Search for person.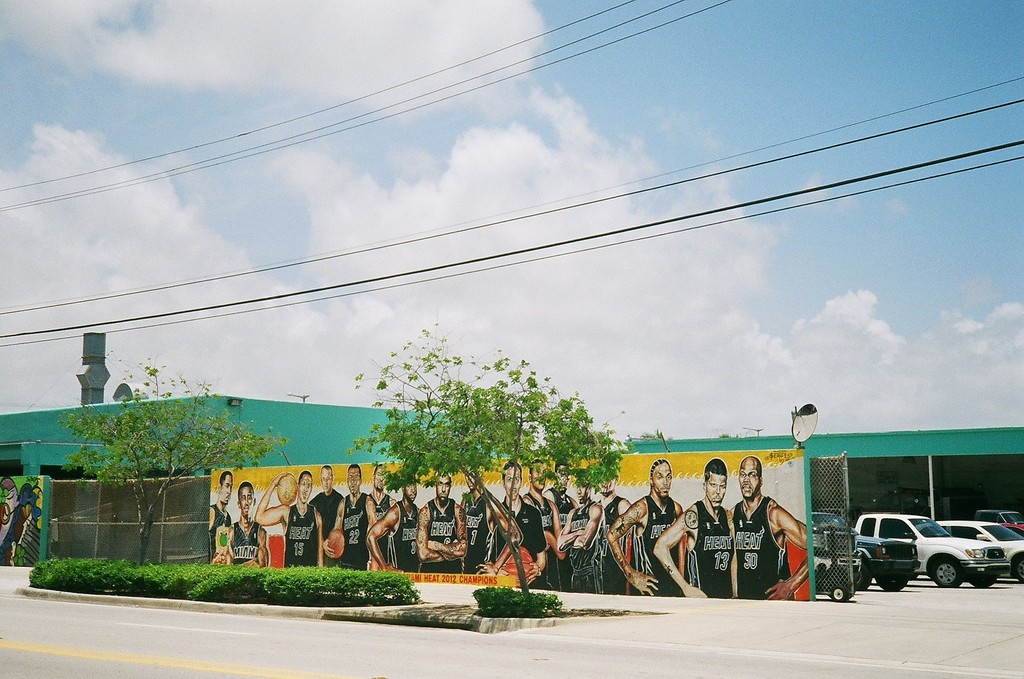
Found at (x1=322, y1=462, x2=376, y2=572).
